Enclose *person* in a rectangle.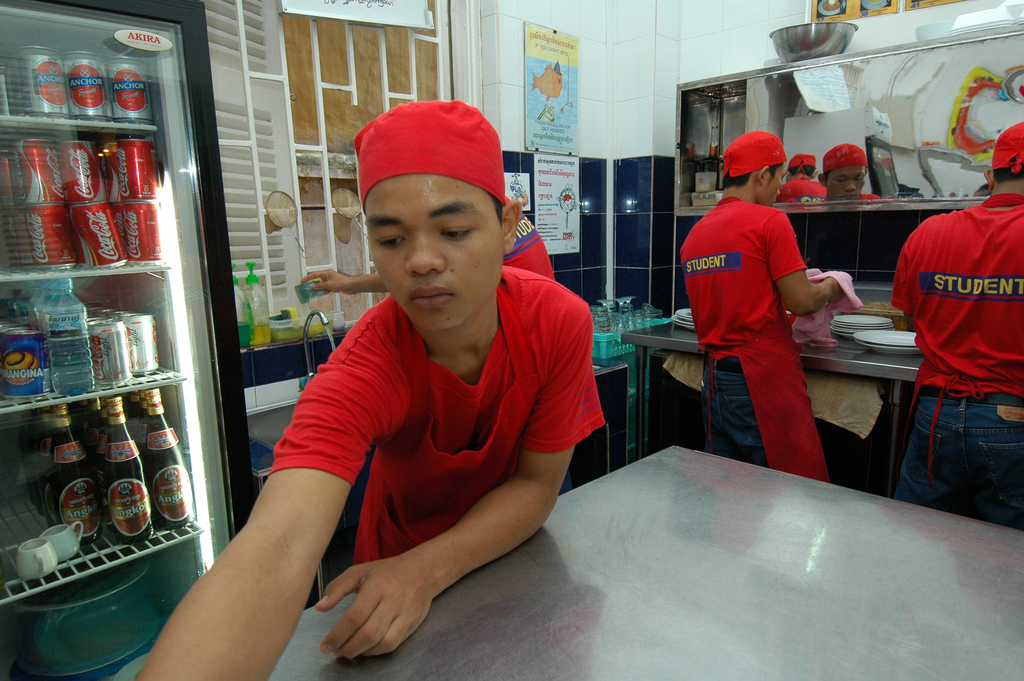
l=687, t=128, r=855, b=492.
